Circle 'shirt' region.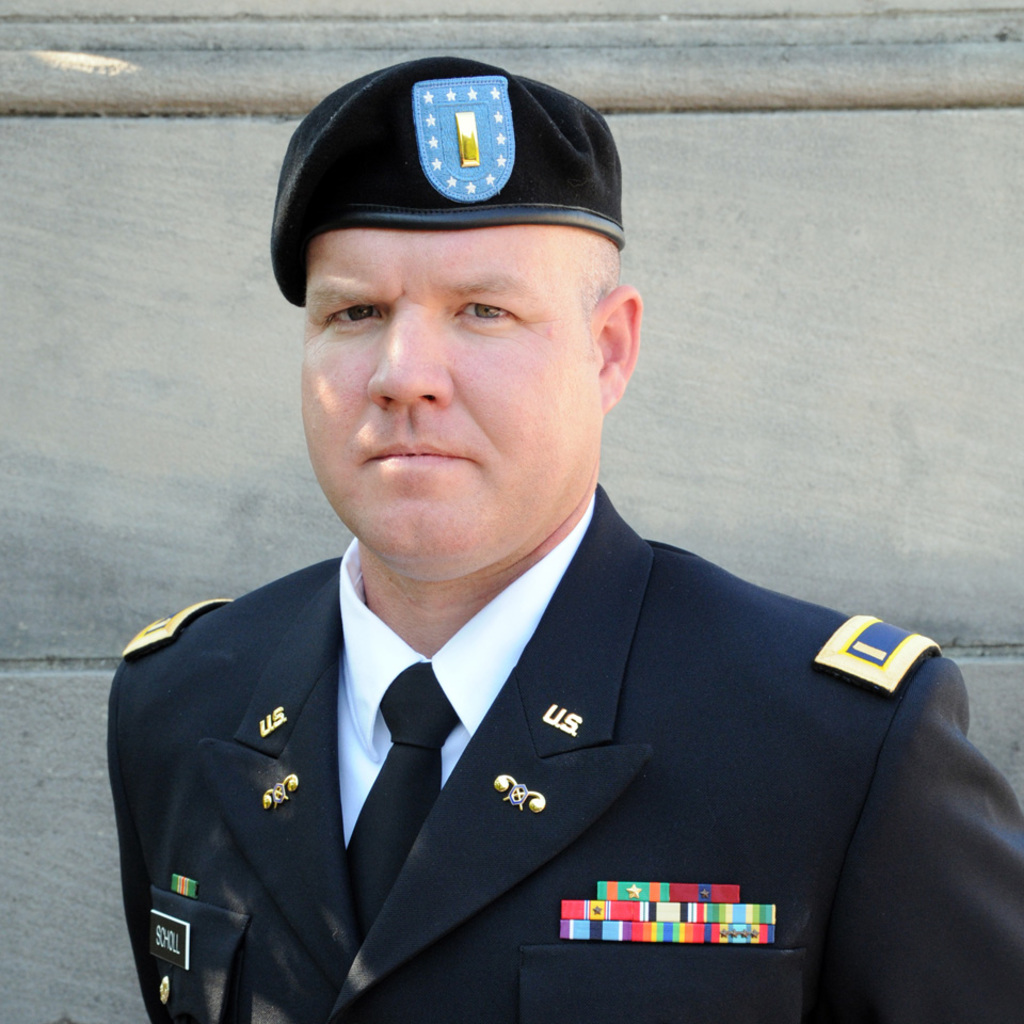
Region: rect(340, 503, 590, 835).
